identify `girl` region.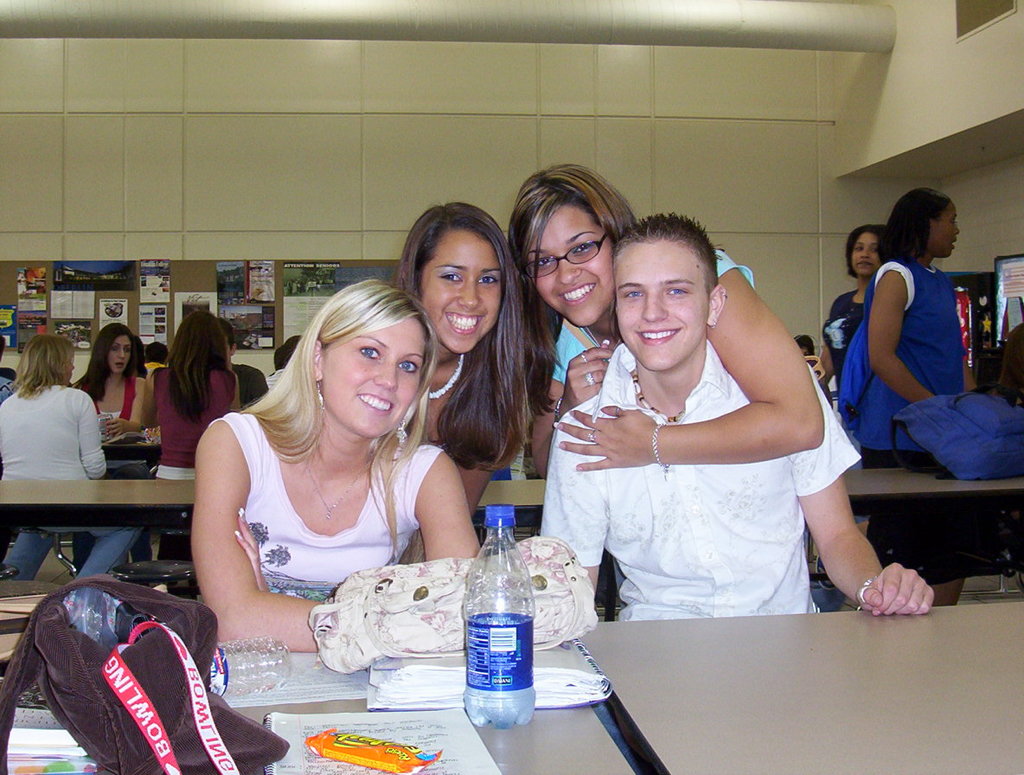
Region: {"left": 509, "top": 162, "right": 826, "bottom": 592}.
